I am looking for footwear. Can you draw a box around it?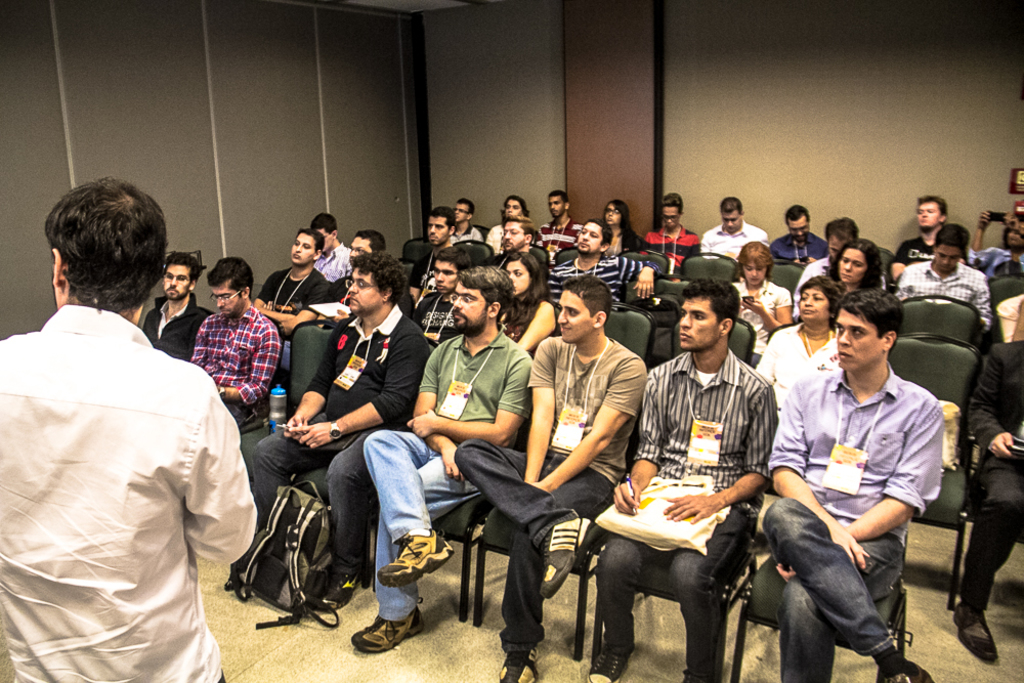
Sure, the bounding box is 877:659:932:682.
